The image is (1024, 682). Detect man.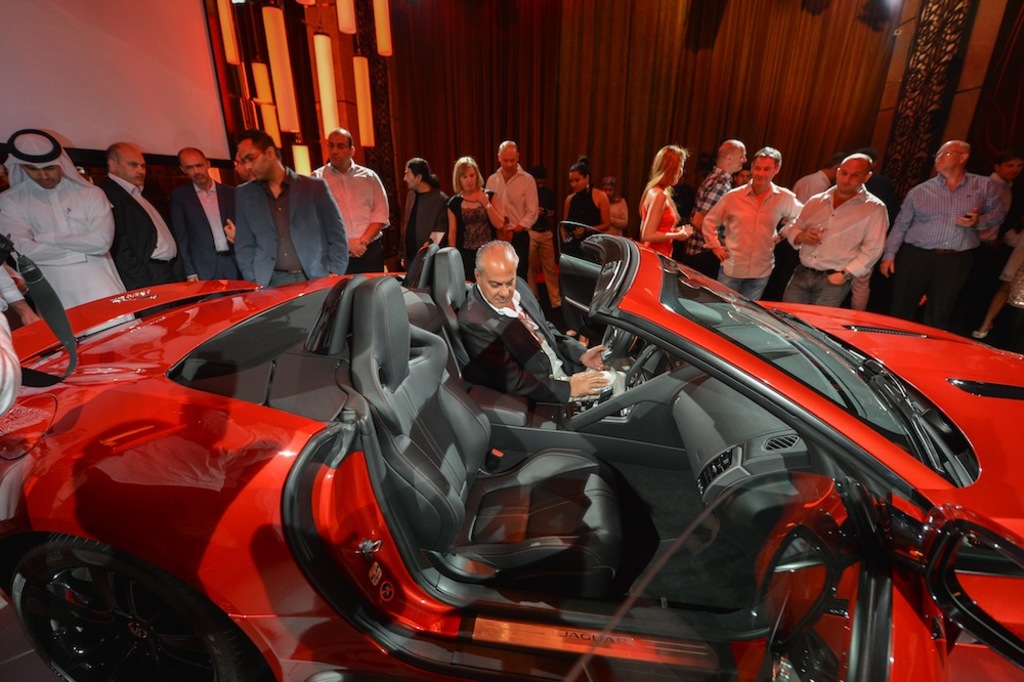
Detection: {"left": 460, "top": 243, "right": 633, "bottom": 406}.
